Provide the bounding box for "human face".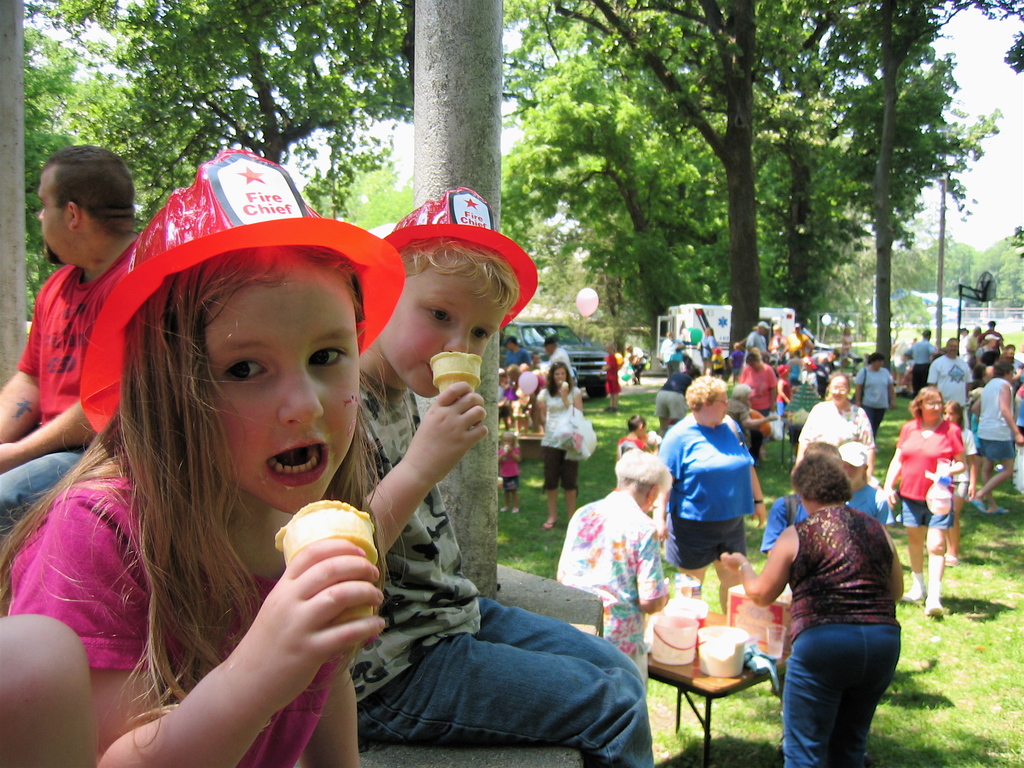
<box>376,250,509,399</box>.
